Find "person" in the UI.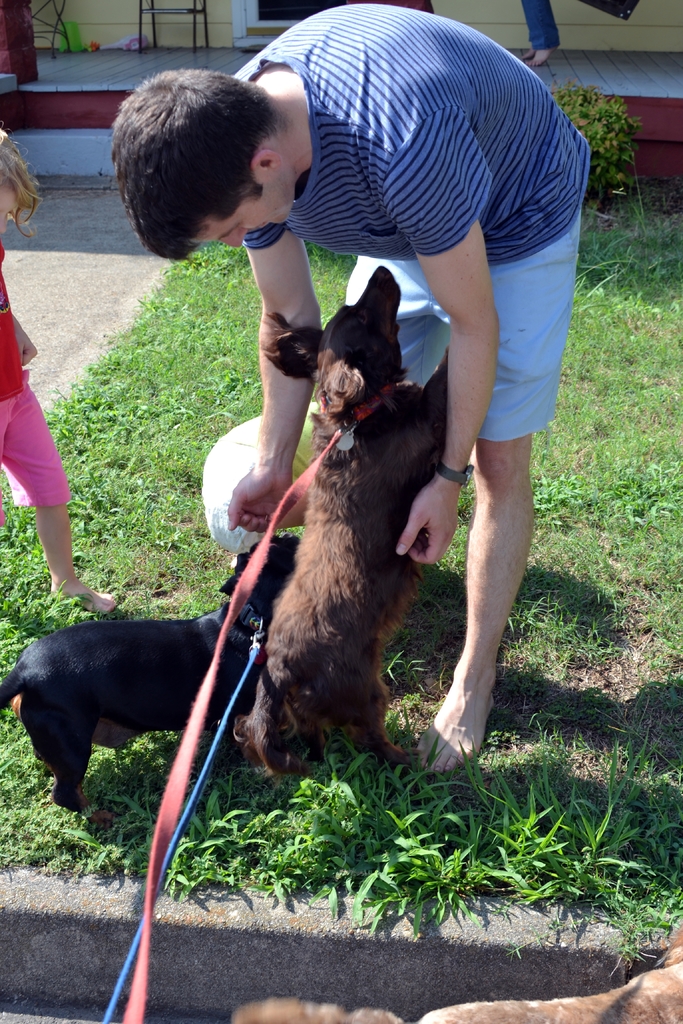
UI element at {"left": 117, "top": 3, "right": 593, "bottom": 771}.
